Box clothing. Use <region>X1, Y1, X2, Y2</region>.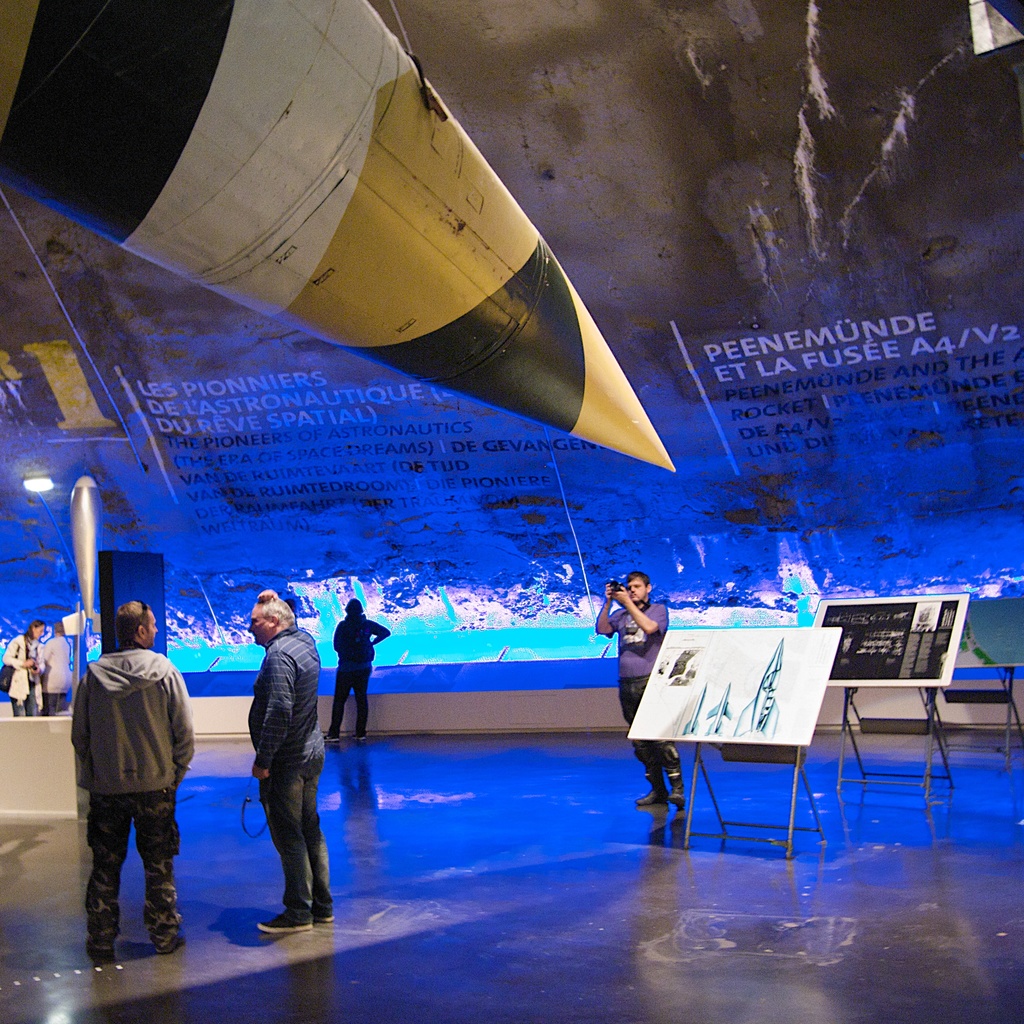
<region>4, 634, 49, 716</region>.
